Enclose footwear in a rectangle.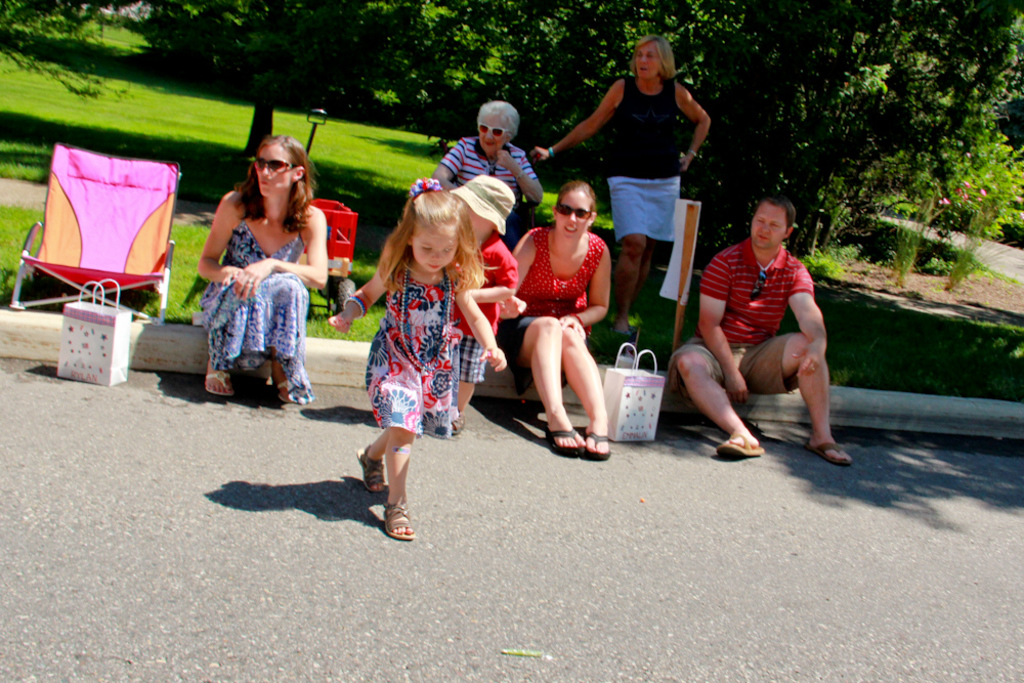
select_region(581, 427, 608, 462).
